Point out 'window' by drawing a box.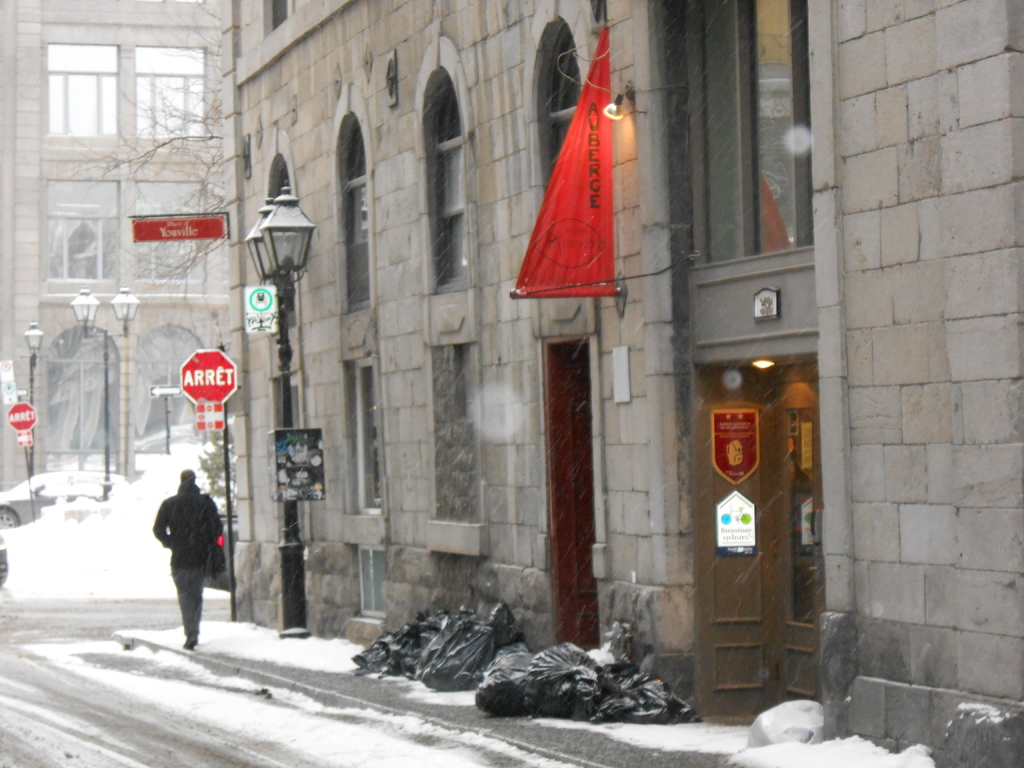
39/200/99/287.
